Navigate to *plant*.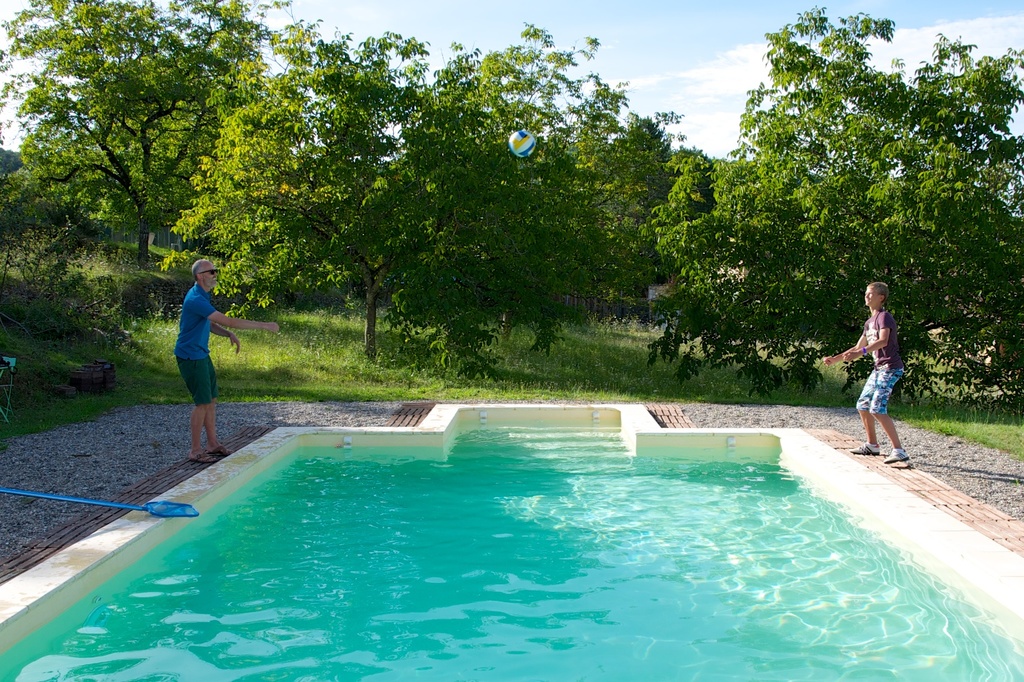
Navigation target: 0,305,1023,445.
